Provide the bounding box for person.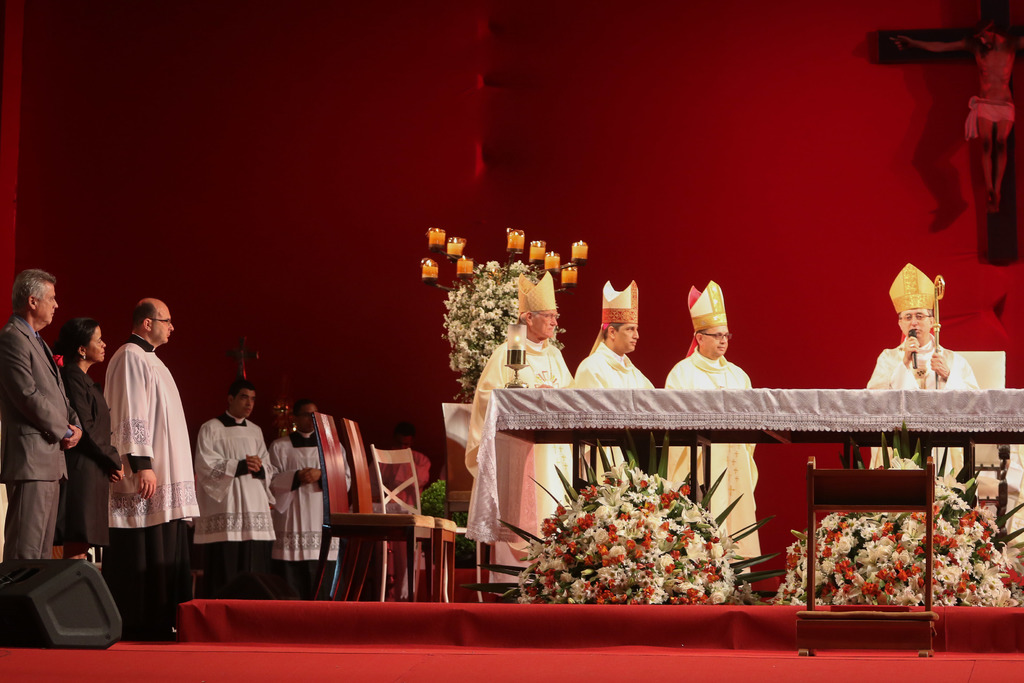
[1,264,79,564].
